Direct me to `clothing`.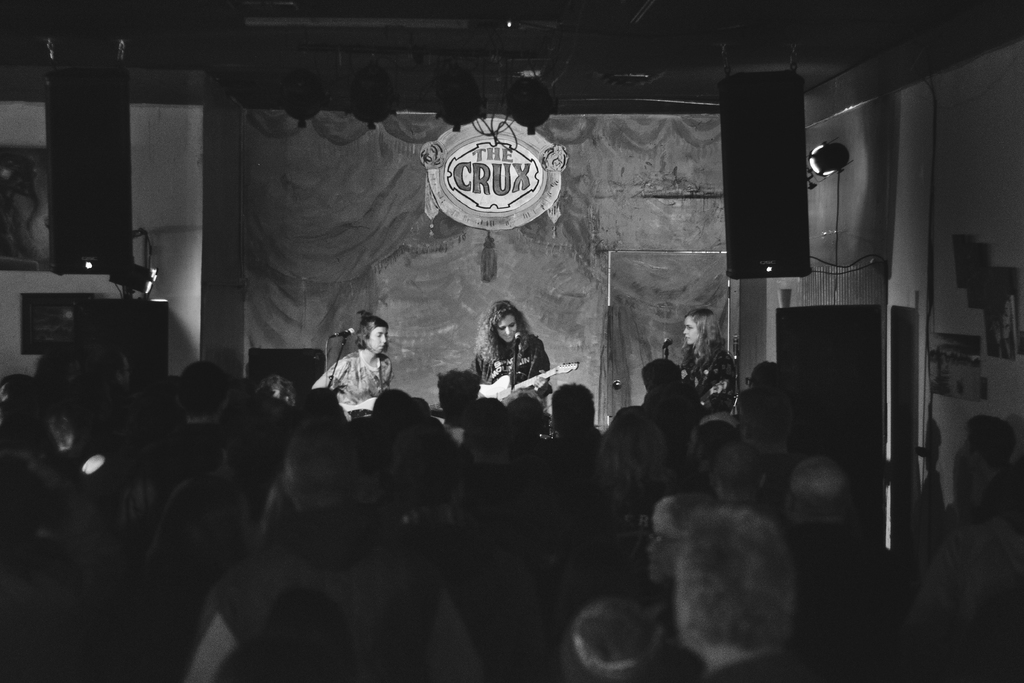
Direction: <box>676,338,743,415</box>.
